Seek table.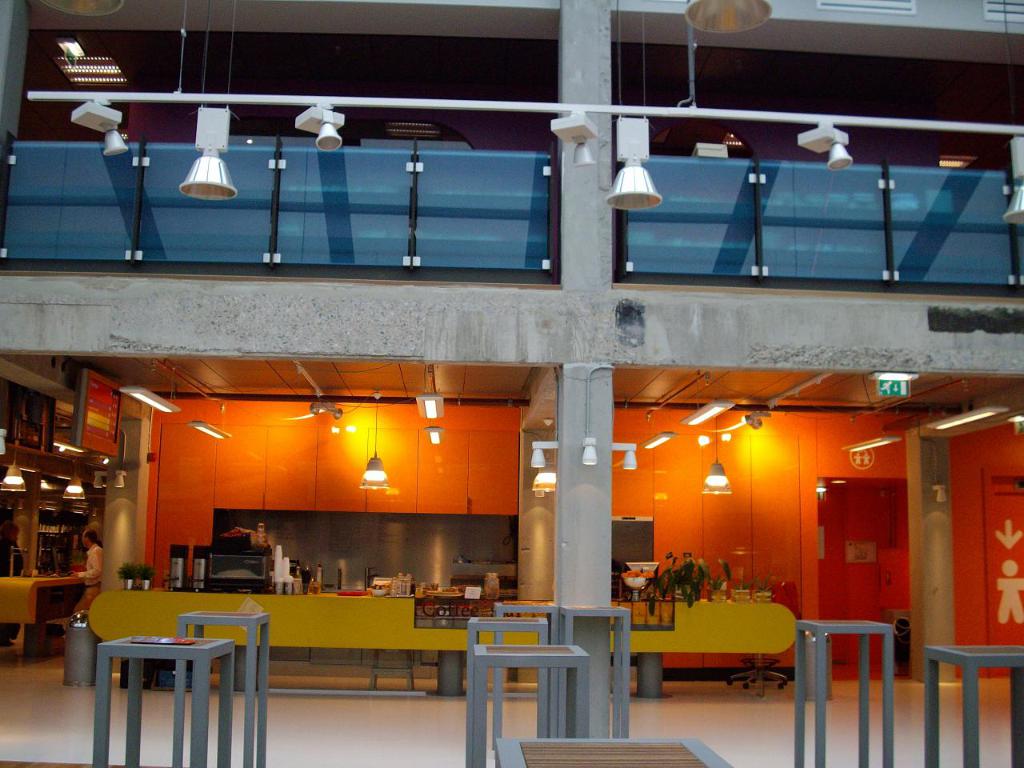
region(926, 648, 1023, 767).
